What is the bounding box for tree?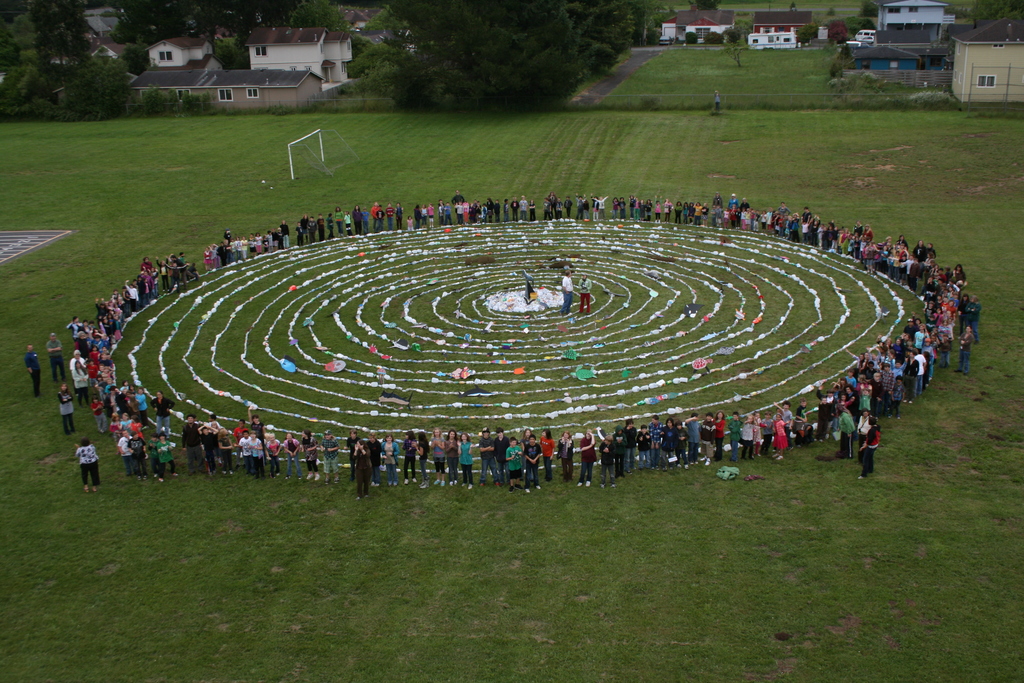
<box>716,39,757,67</box>.
